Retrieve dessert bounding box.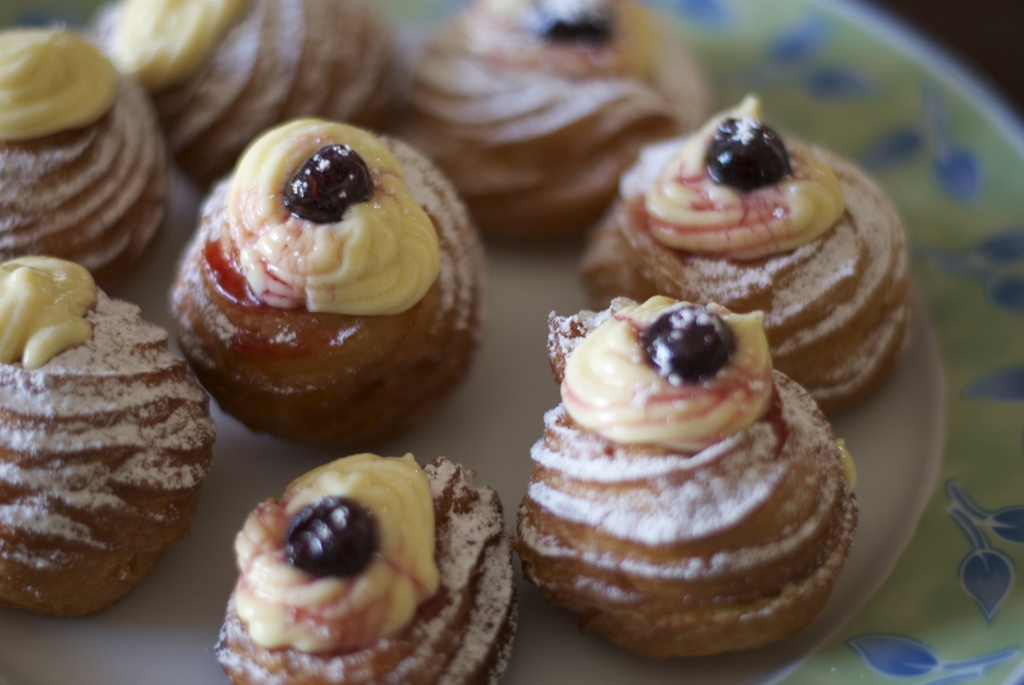
Bounding box: 516 310 877 658.
